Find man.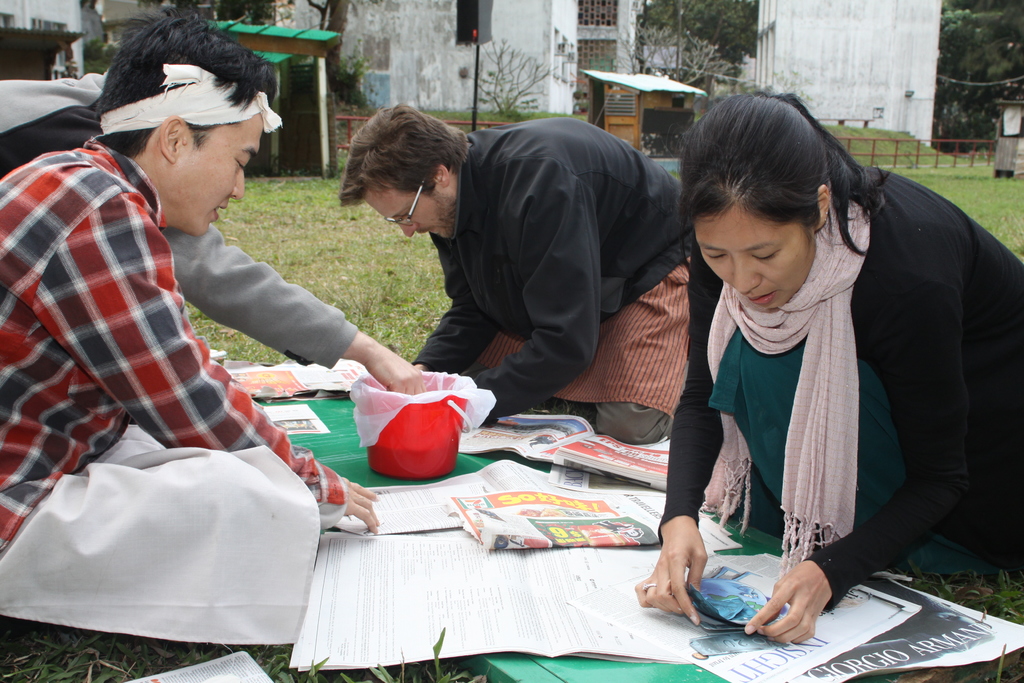
left=0, top=17, right=374, bottom=559.
